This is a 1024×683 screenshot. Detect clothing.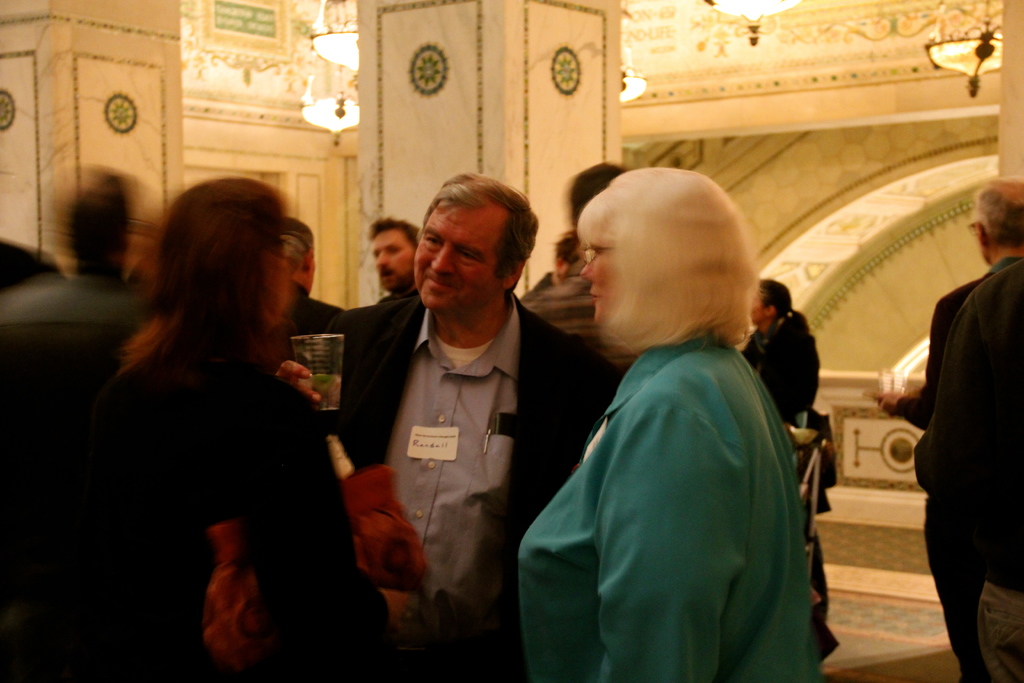
(739, 311, 826, 431).
